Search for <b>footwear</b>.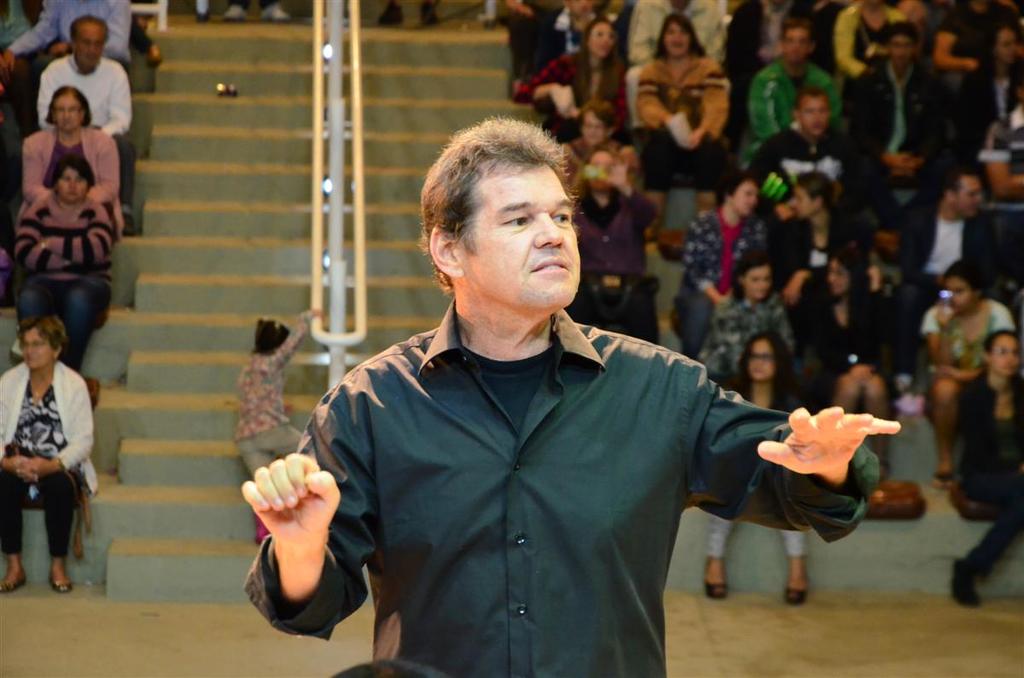
Found at <bbox>200, 0, 208, 27</bbox>.
